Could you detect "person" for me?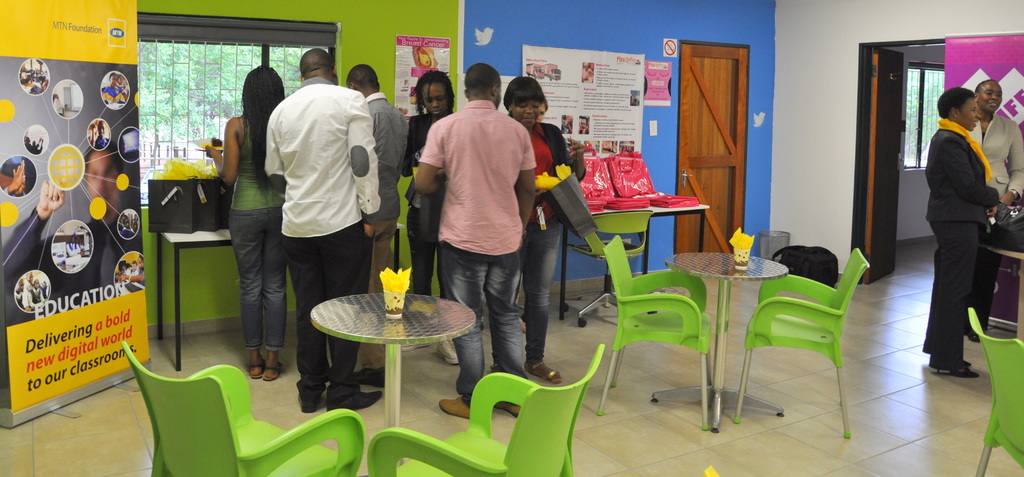
Detection result: <region>219, 61, 289, 371</region>.
